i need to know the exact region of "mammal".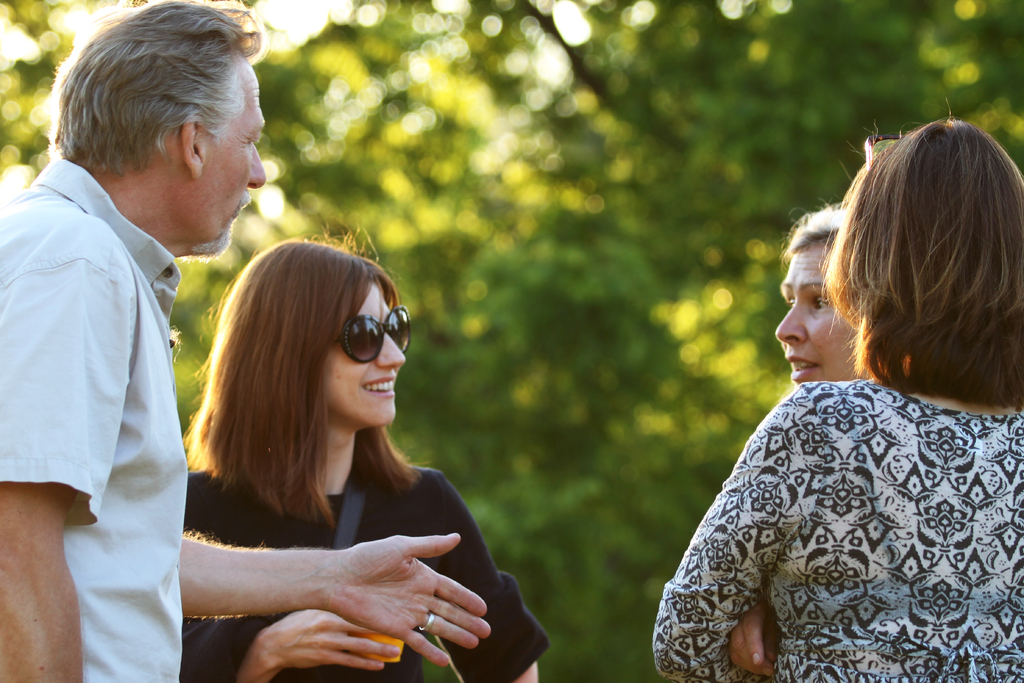
Region: bbox=[774, 199, 908, 391].
